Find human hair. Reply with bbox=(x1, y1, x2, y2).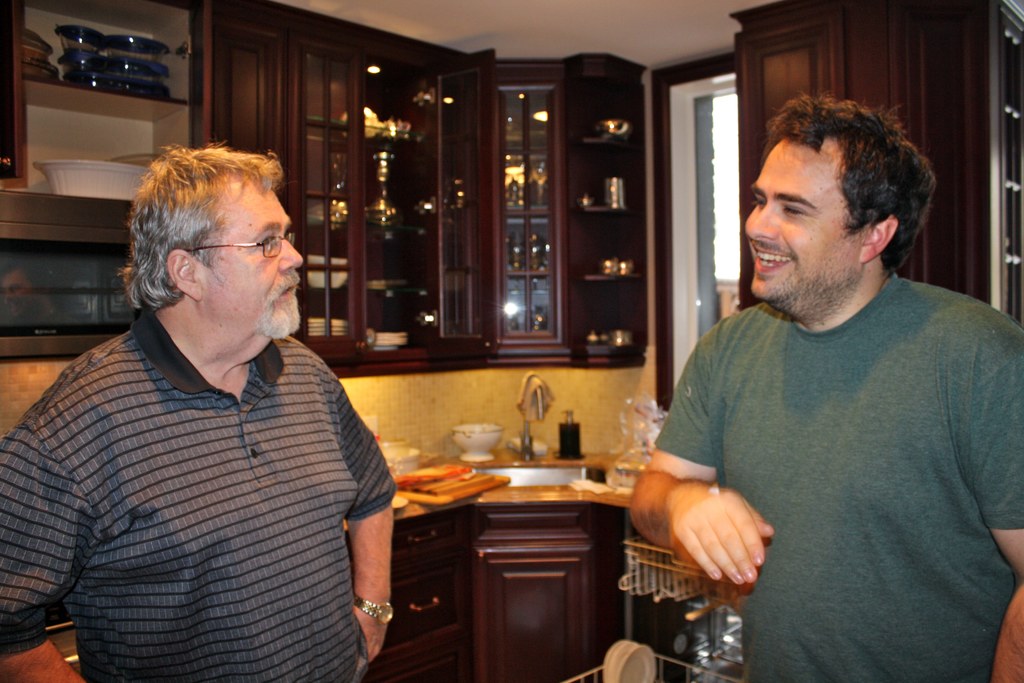
bbox=(771, 101, 934, 267).
